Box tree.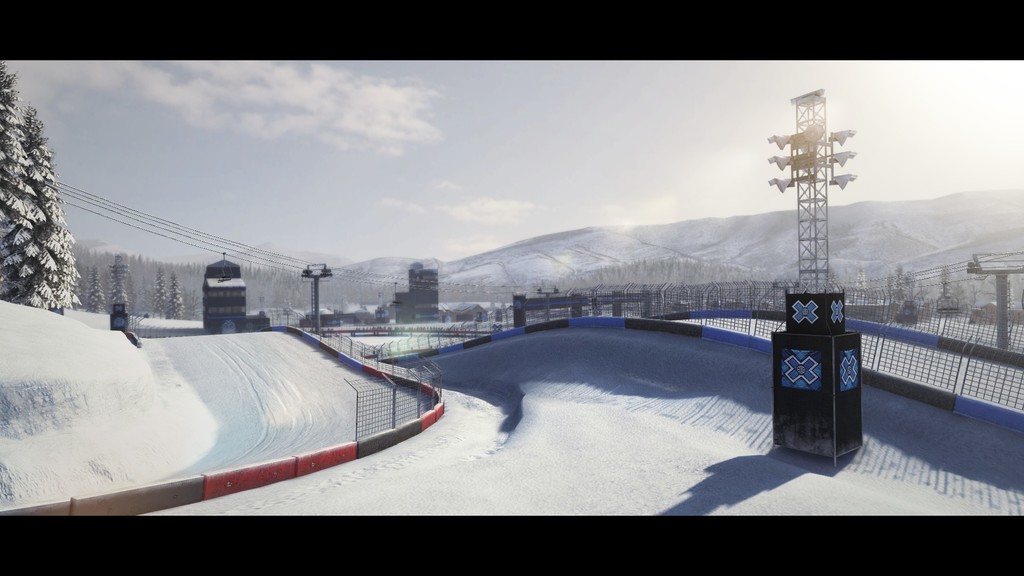
Rect(109, 258, 141, 317).
